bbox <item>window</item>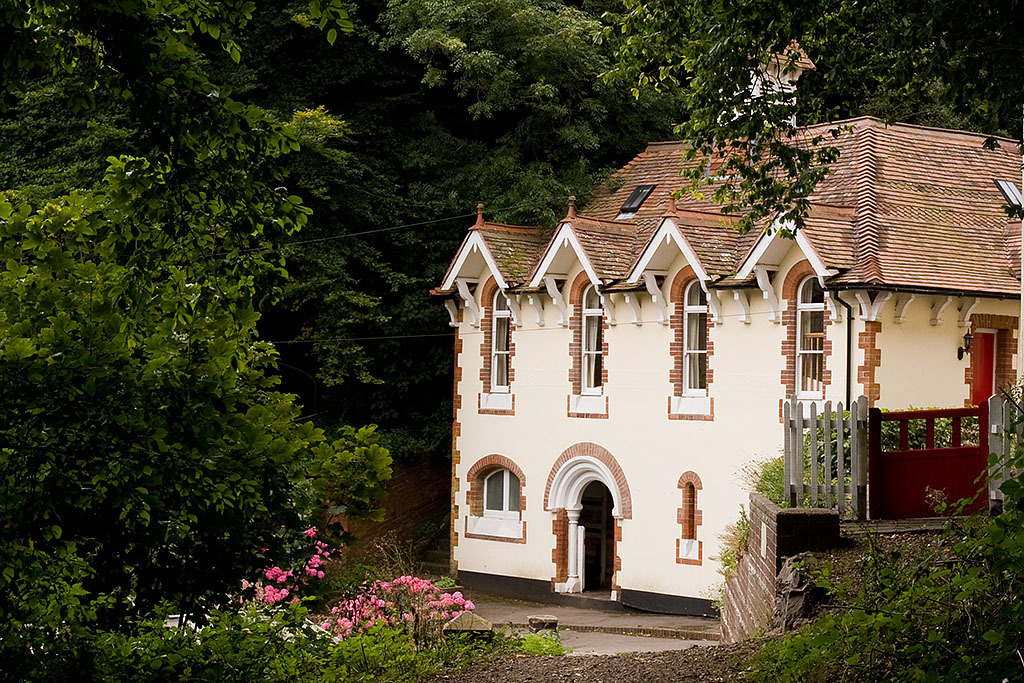
<region>477, 274, 517, 423</region>
